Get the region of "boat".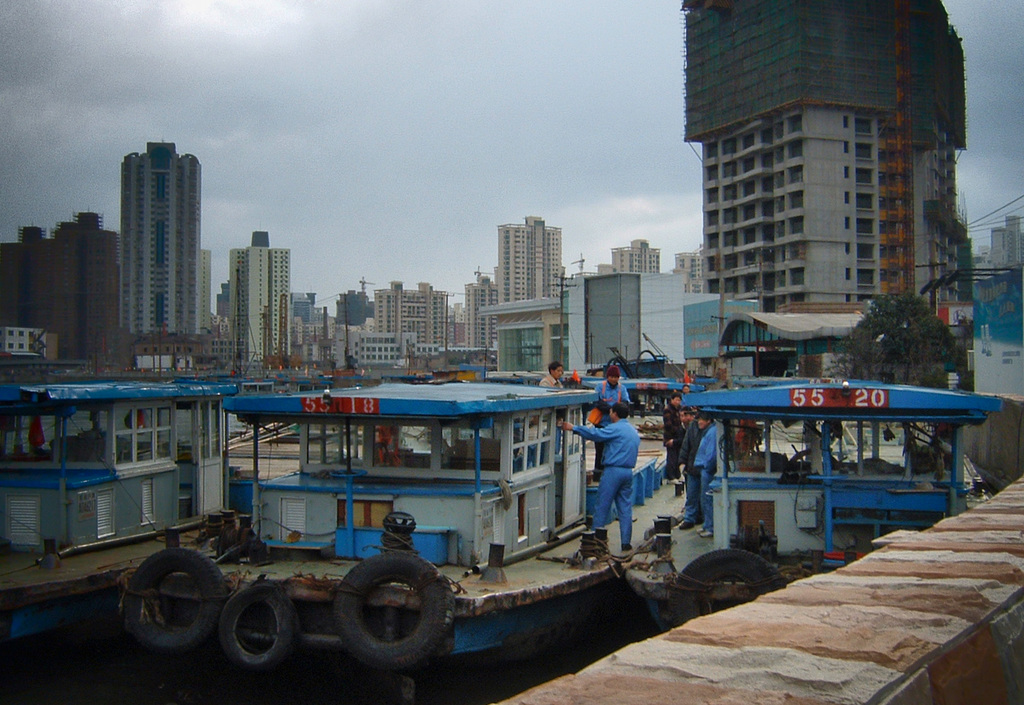
pyautogui.locateOnScreen(624, 375, 716, 439).
